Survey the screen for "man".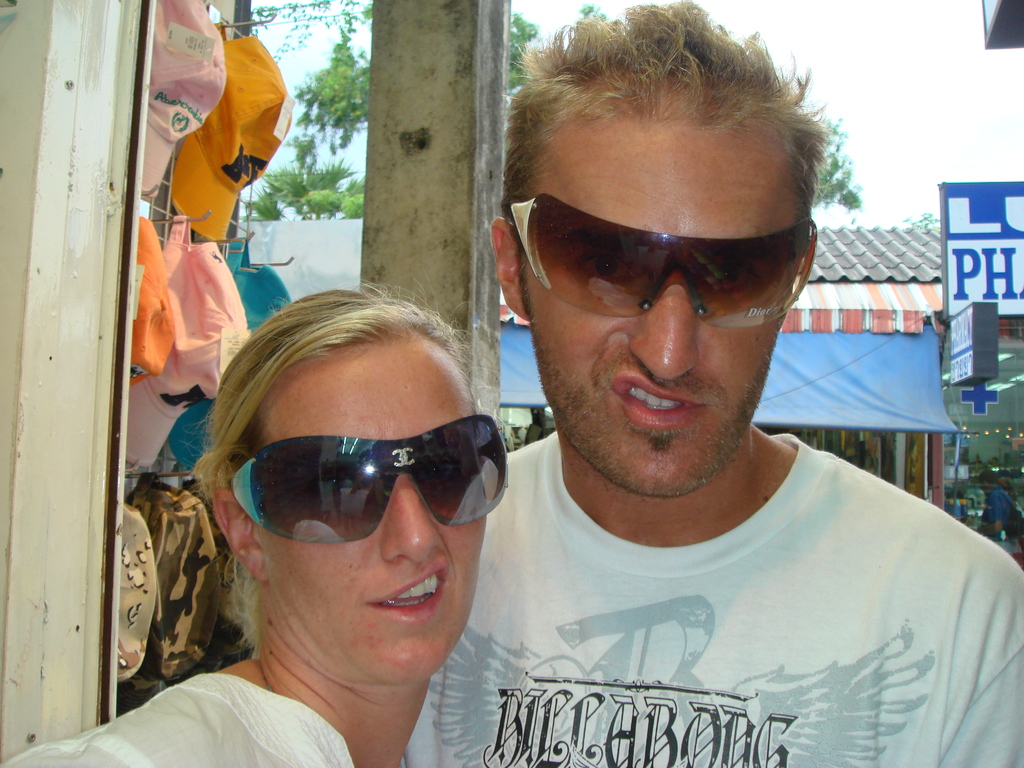
Survey found: {"x1": 452, "y1": 17, "x2": 1007, "y2": 767}.
